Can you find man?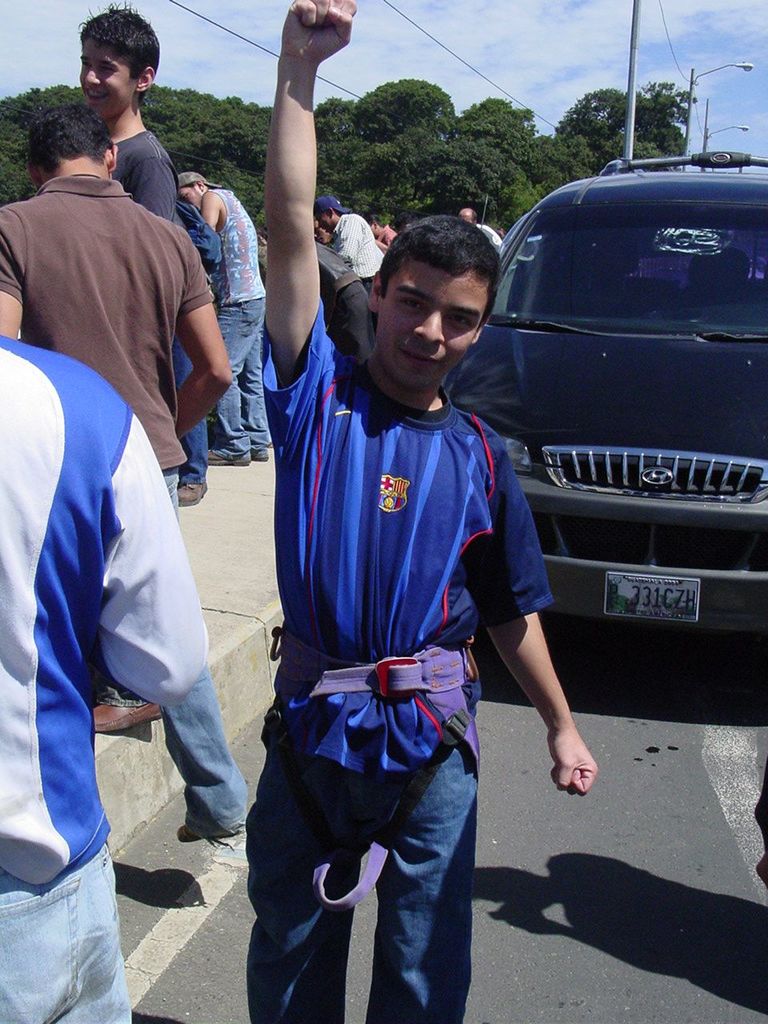
Yes, bounding box: [174, 166, 273, 466].
